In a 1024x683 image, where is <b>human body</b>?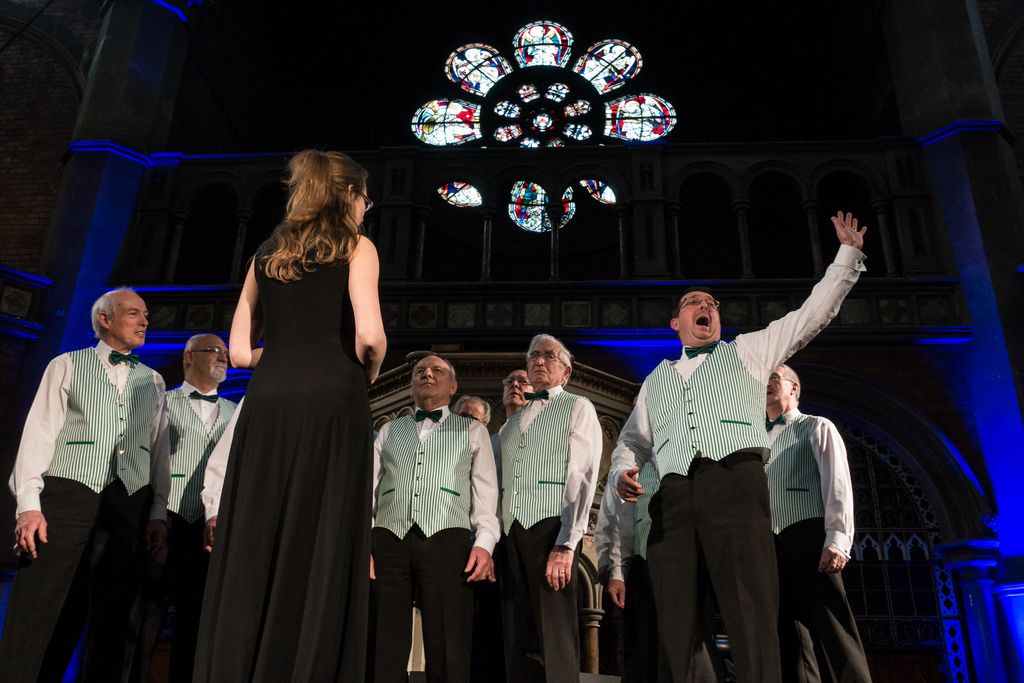
(493, 333, 593, 682).
